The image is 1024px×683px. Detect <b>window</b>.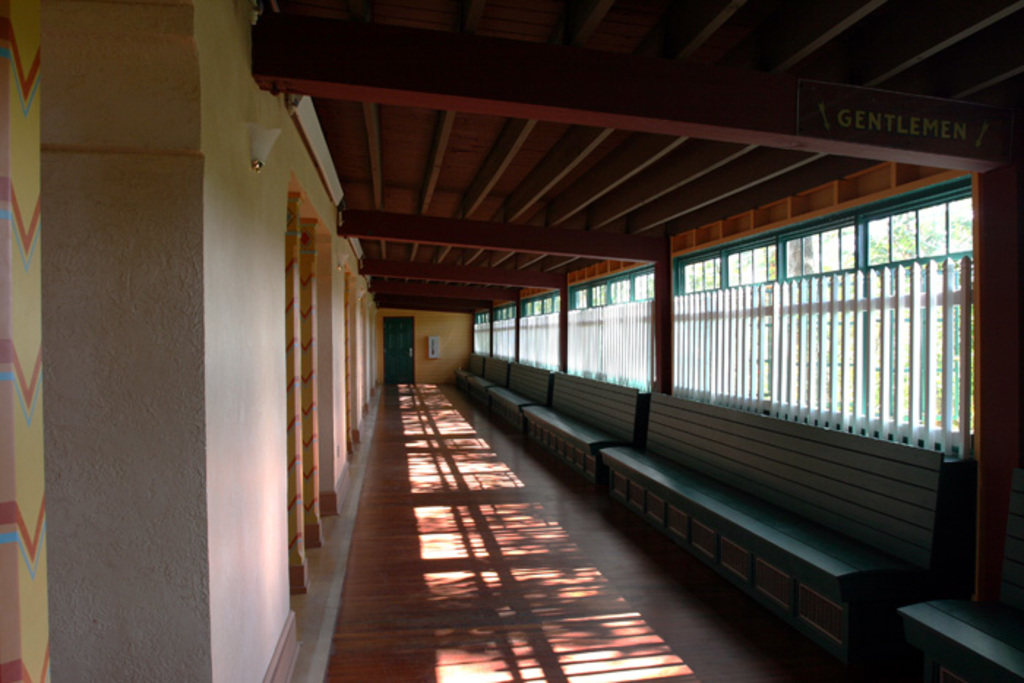
Detection: bbox(726, 234, 771, 288).
